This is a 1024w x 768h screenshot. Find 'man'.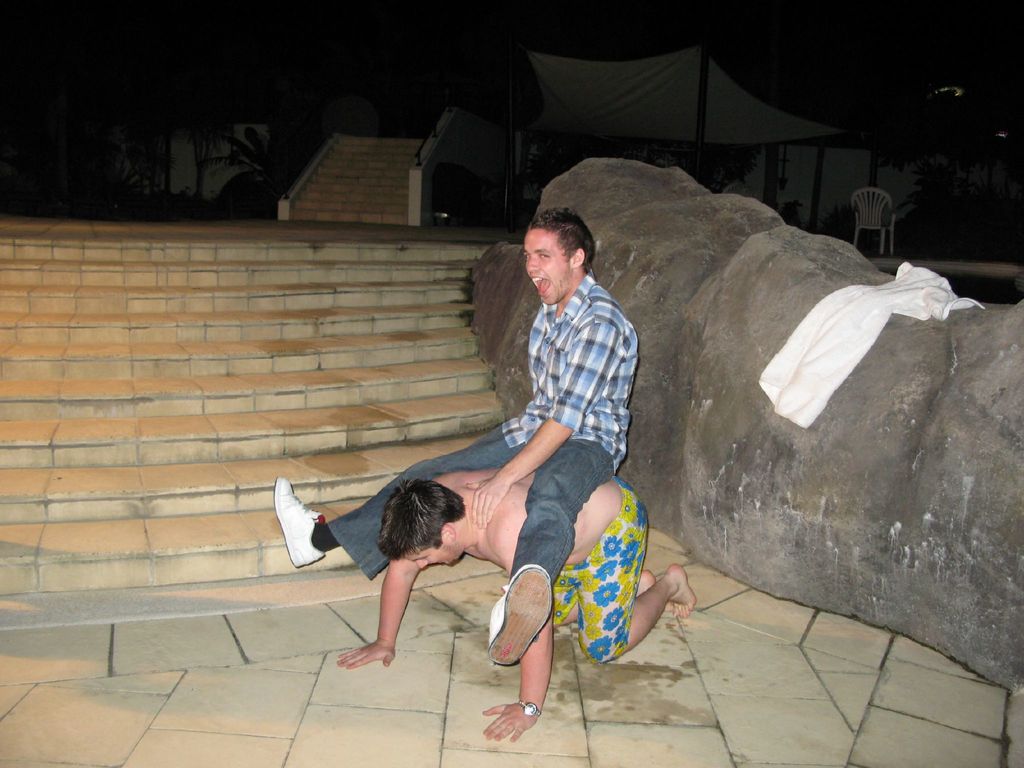
Bounding box: l=338, t=466, r=694, b=739.
